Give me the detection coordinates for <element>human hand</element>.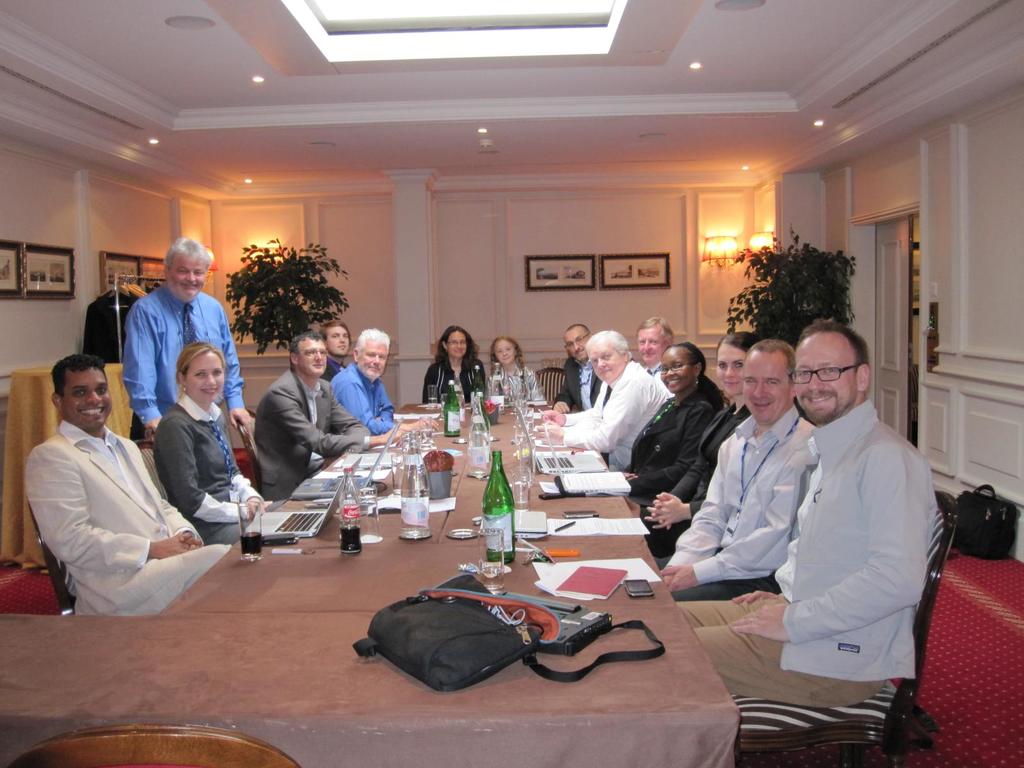
bbox=[554, 401, 571, 412].
